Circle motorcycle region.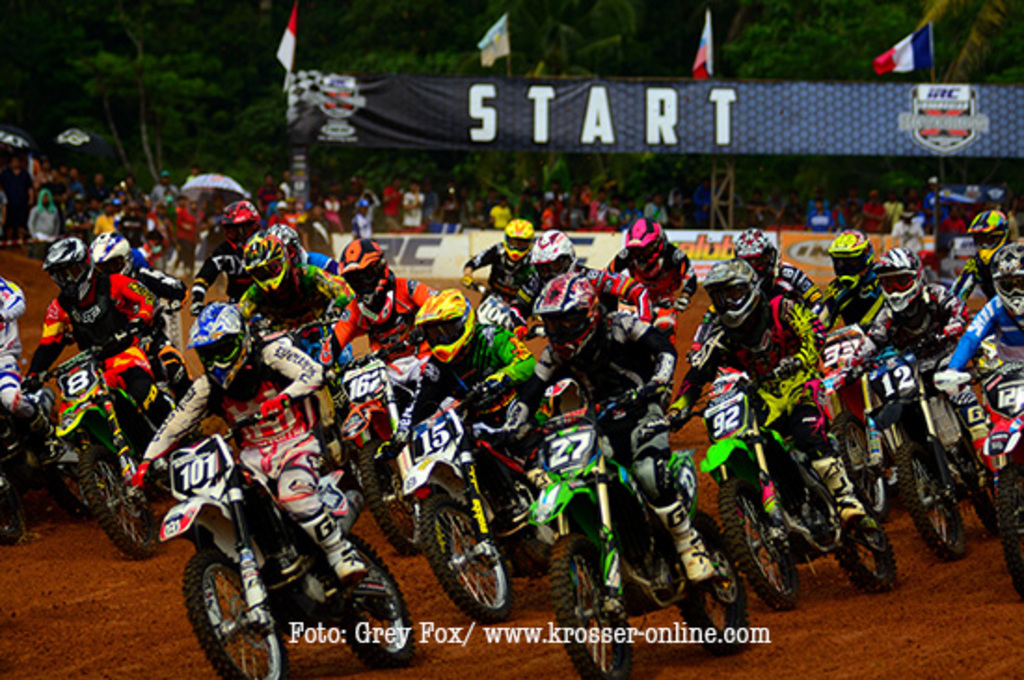
Region: box(20, 333, 177, 563).
